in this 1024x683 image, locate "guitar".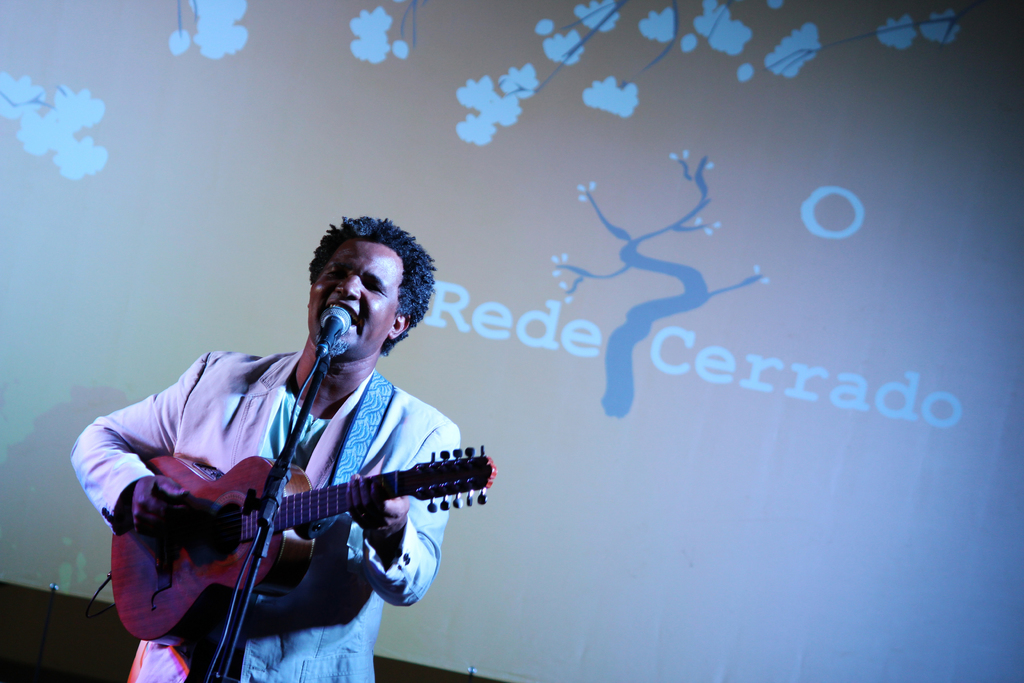
Bounding box: 109 422 496 639.
